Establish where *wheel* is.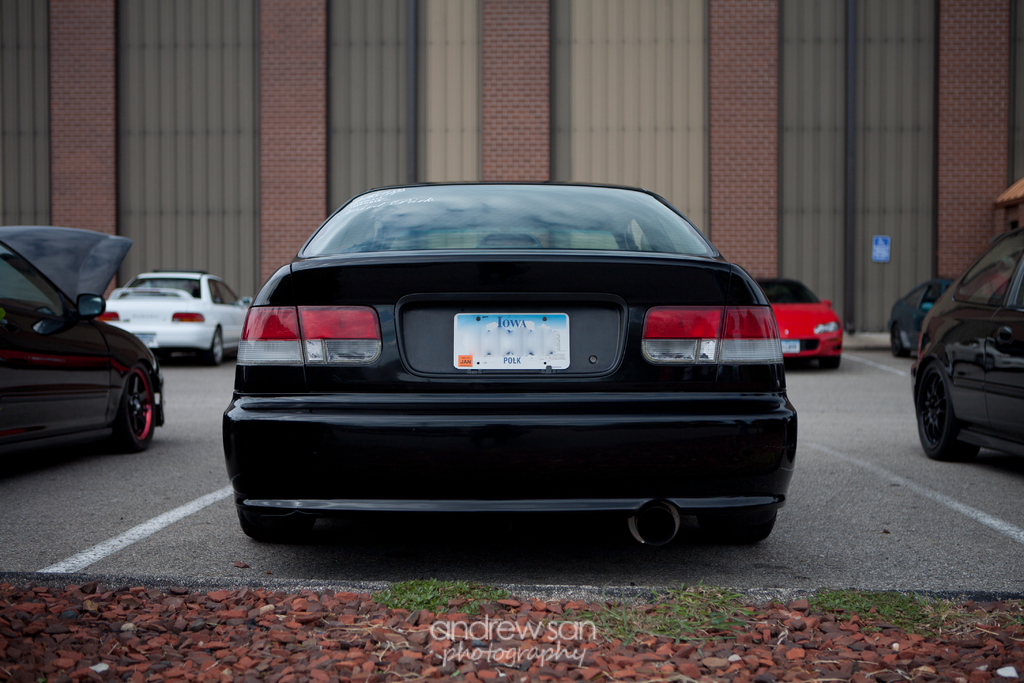
Established at left=890, top=324, right=911, bottom=357.
